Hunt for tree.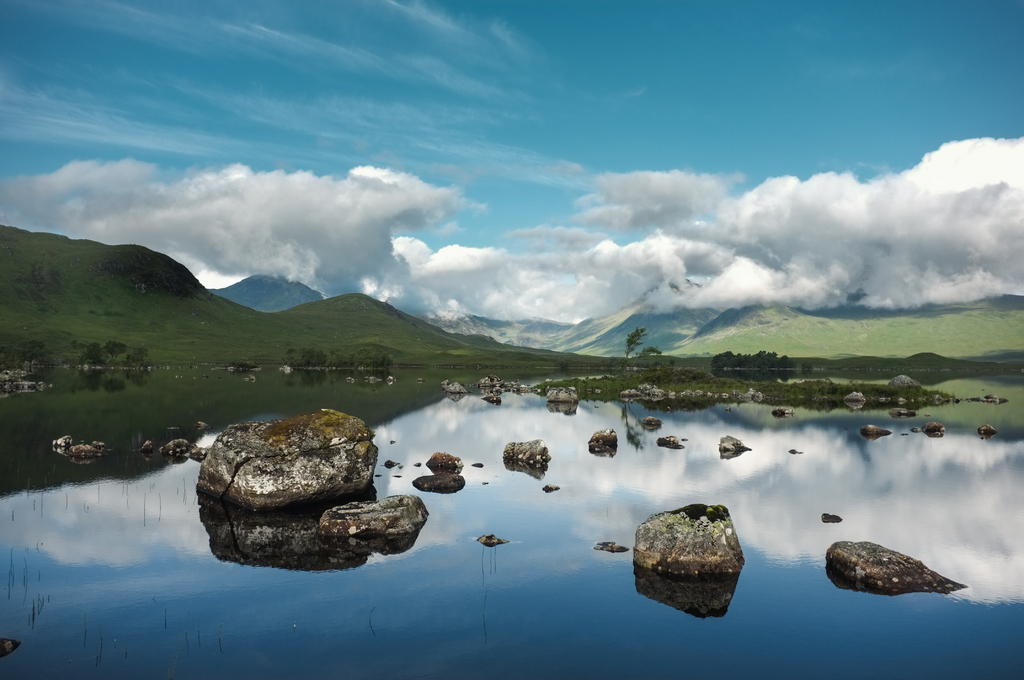
Hunted down at select_region(625, 325, 652, 351).
